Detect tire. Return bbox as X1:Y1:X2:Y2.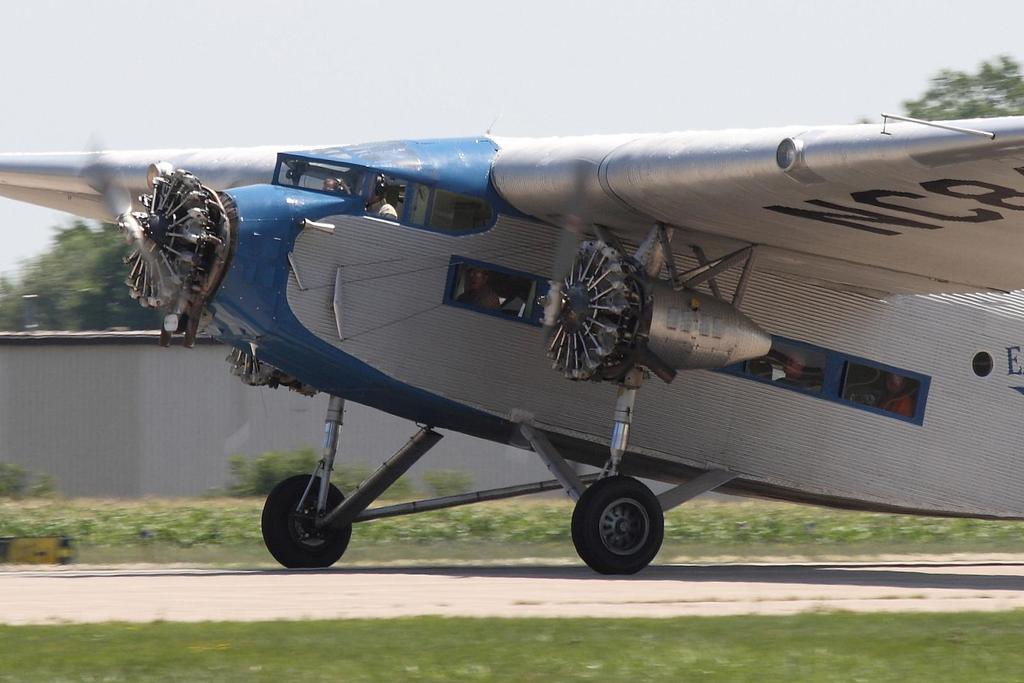
570:474:668:577.
